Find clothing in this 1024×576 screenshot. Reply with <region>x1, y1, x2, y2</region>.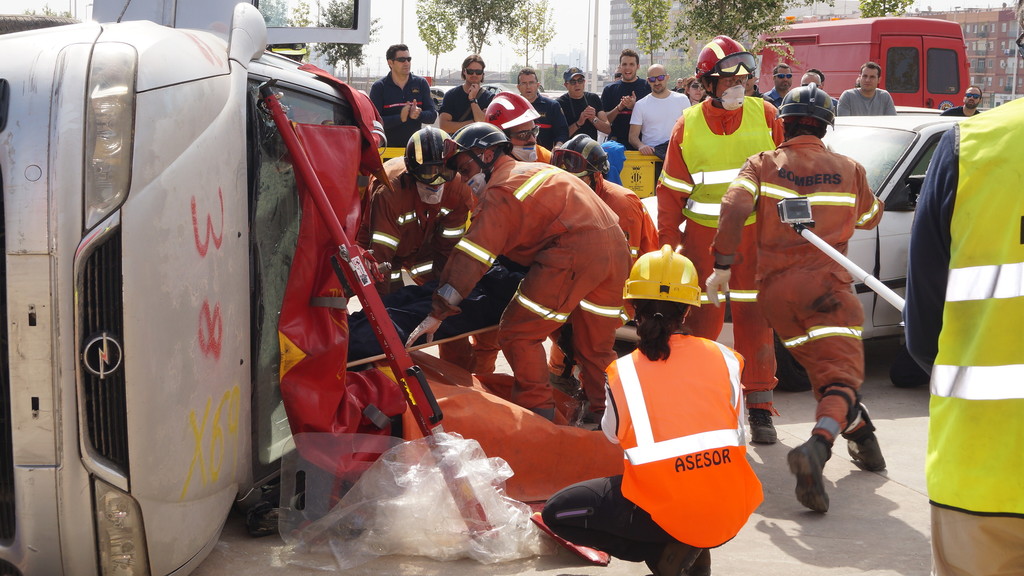
<region>360, 158, 476, 306</region>.
